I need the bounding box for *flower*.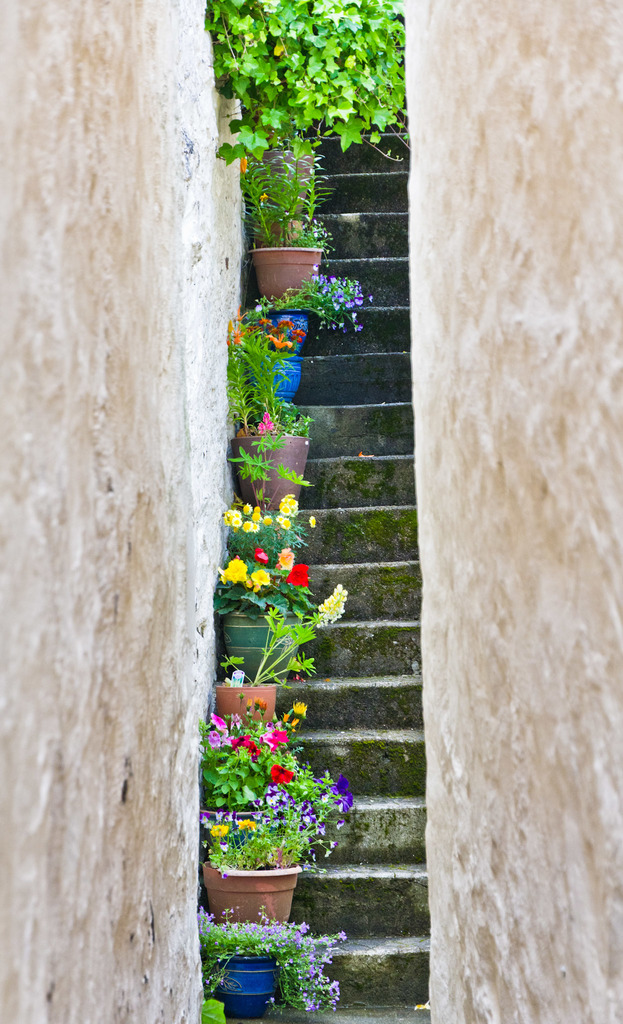
Here it is: left=195, top=1000, right=227, bottom=1023.
